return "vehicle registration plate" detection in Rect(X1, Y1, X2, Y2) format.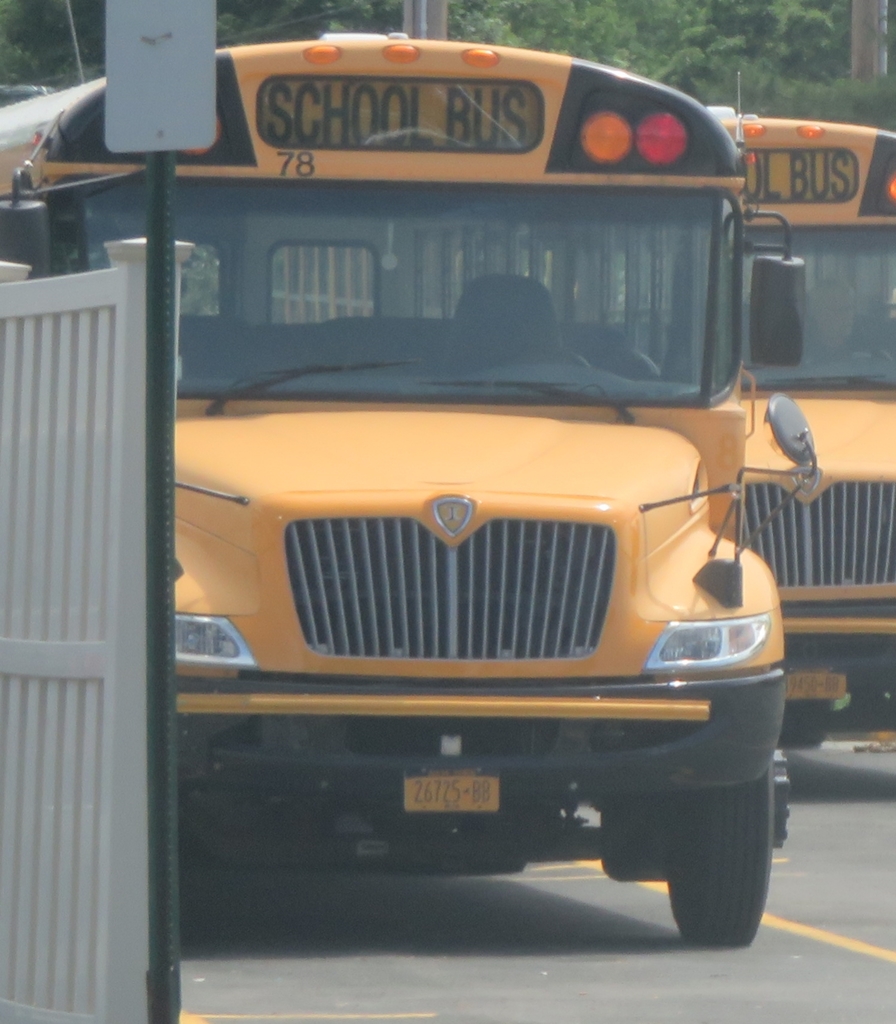
Rect(402, 761, 501, 819).
